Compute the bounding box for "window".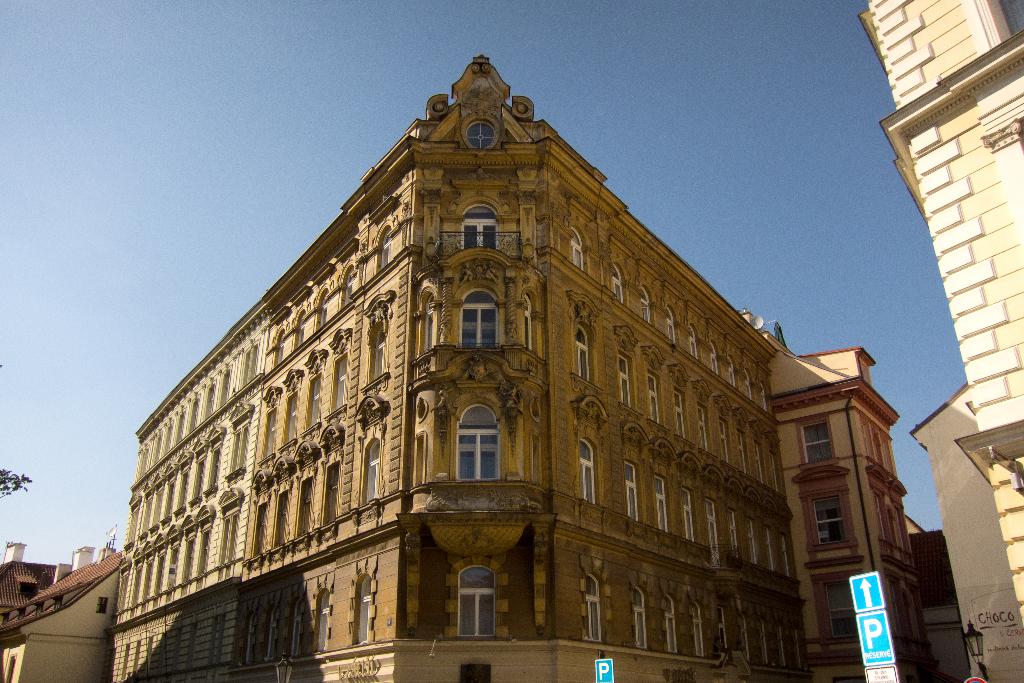
Rect(581, 574, 607, 646).
